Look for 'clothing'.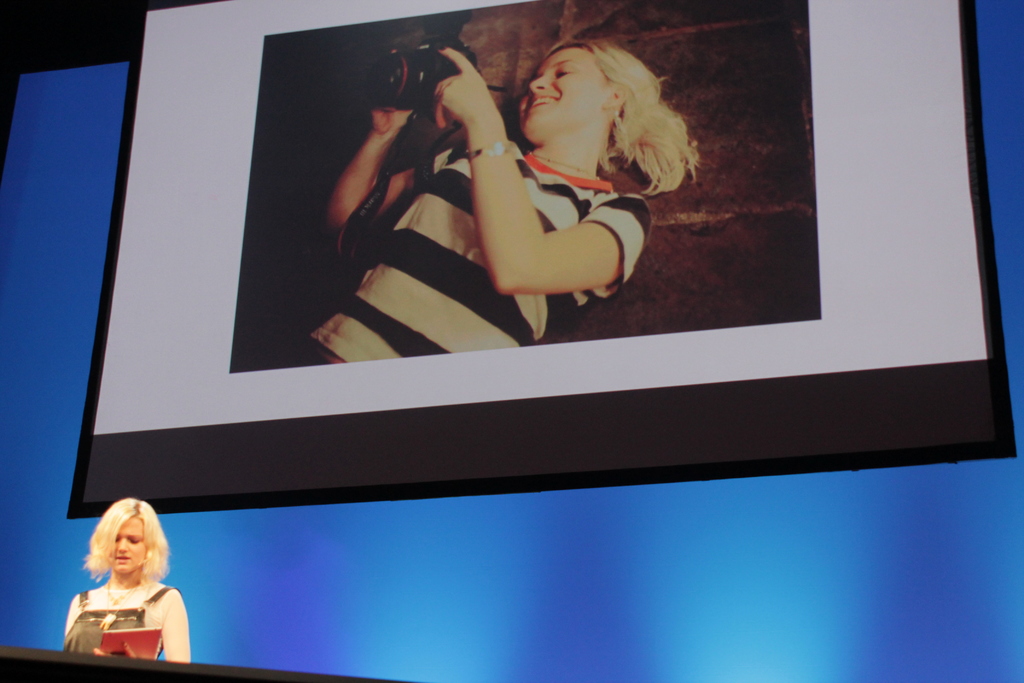
Found: bbox=[61, 580, 189, 663].
